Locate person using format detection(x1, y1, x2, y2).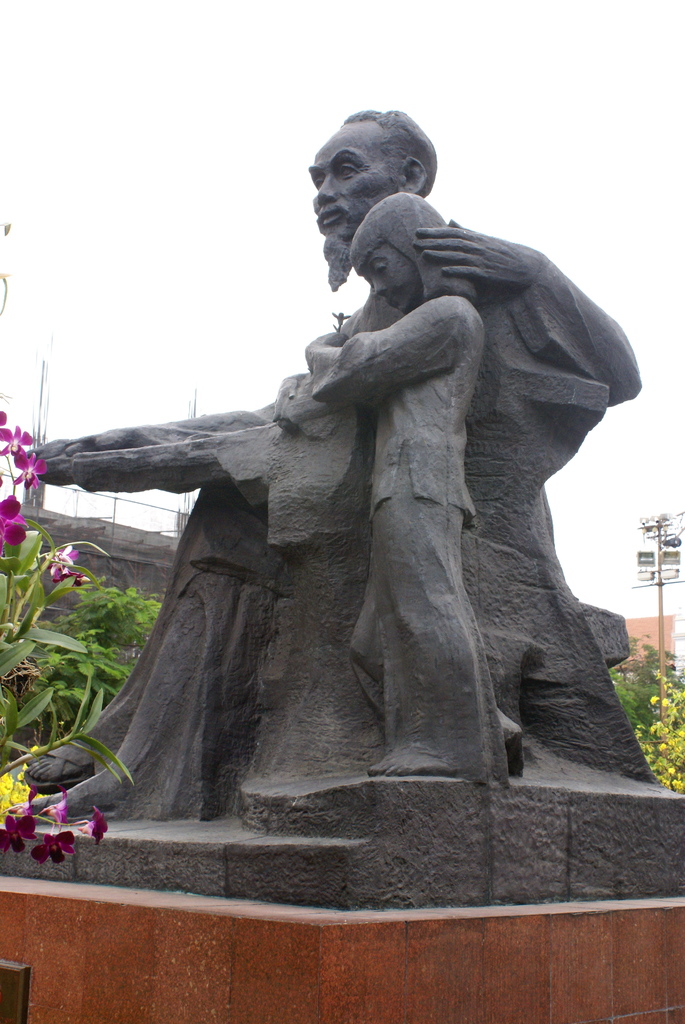
detection(302, 188, 509, 787).
